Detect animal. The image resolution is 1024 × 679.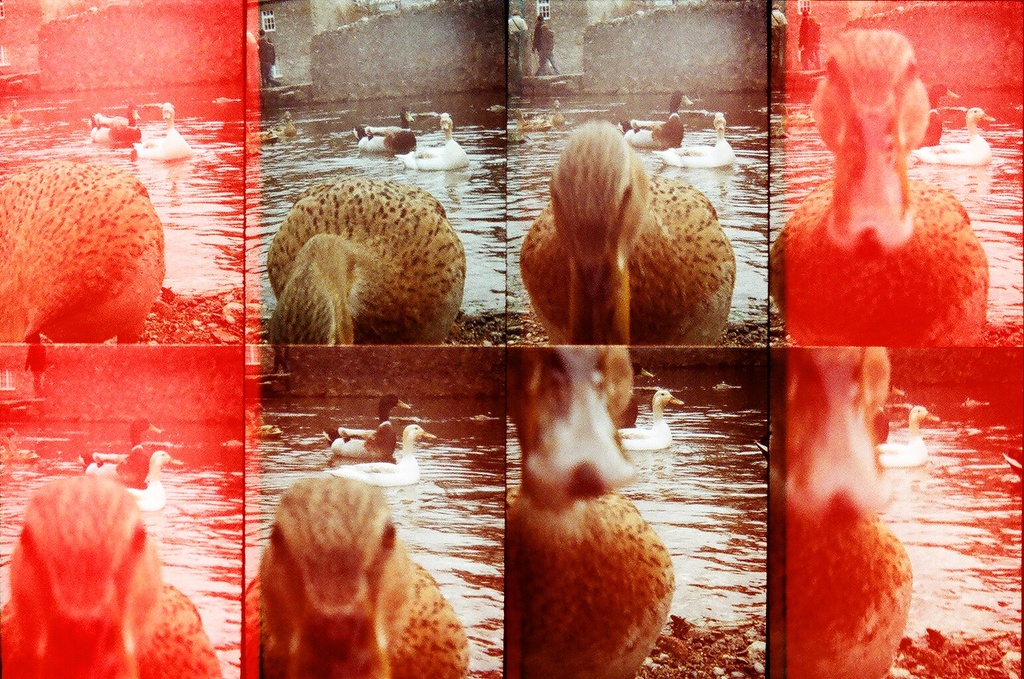
detection(767, 28, 988, 349).
